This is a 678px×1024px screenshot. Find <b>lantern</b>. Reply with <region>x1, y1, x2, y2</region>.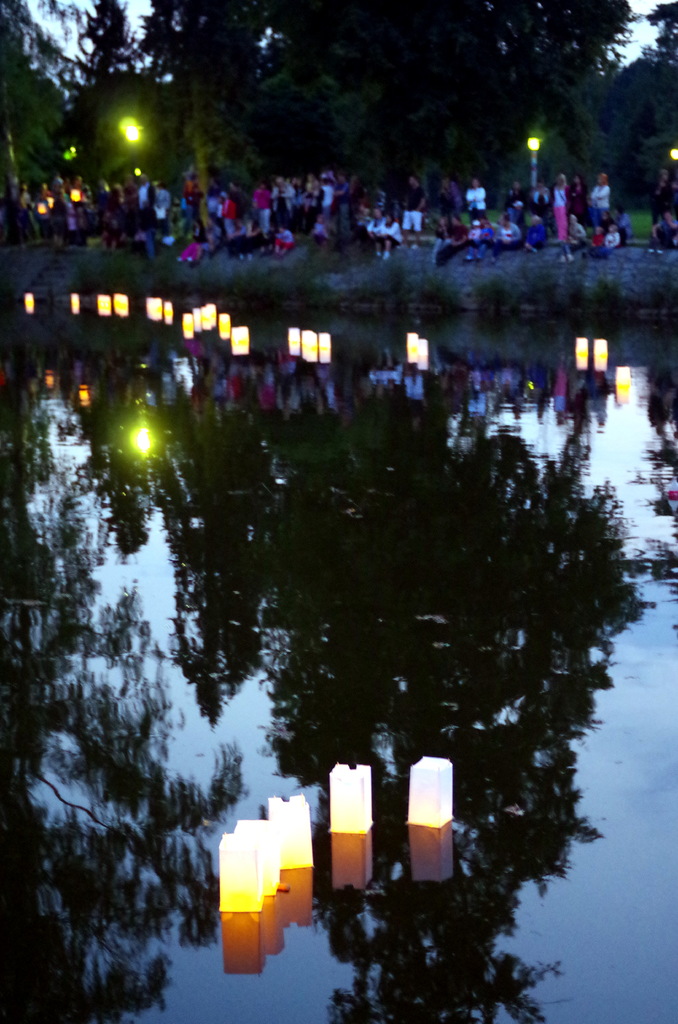
<region>71, 292, 80, 312</region>.
